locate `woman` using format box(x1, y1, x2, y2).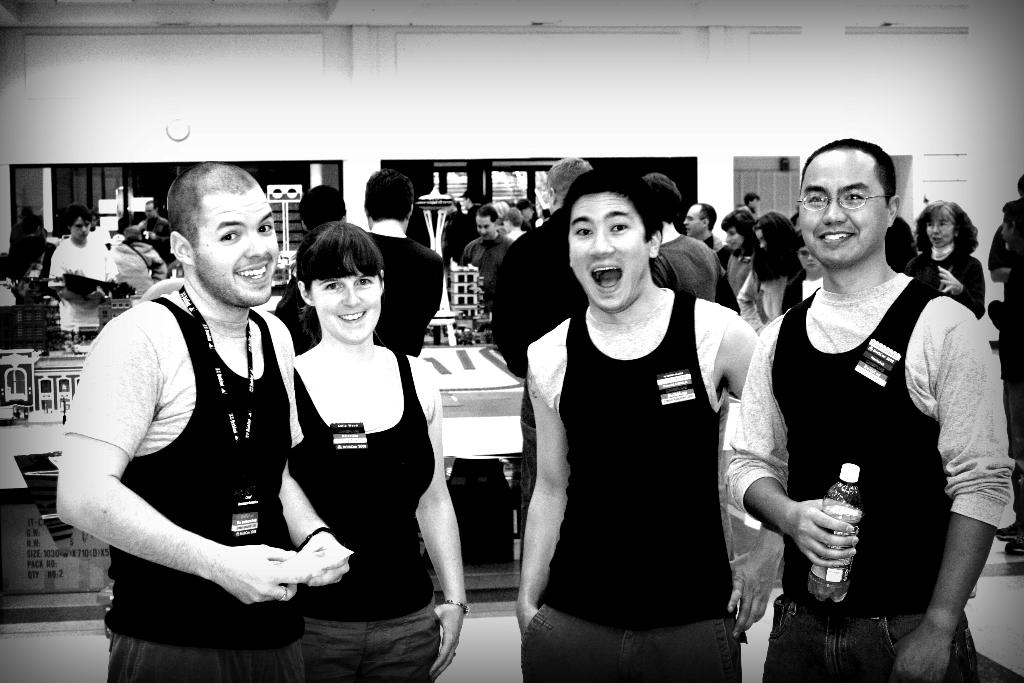
box(716, 205, 760, 308).
